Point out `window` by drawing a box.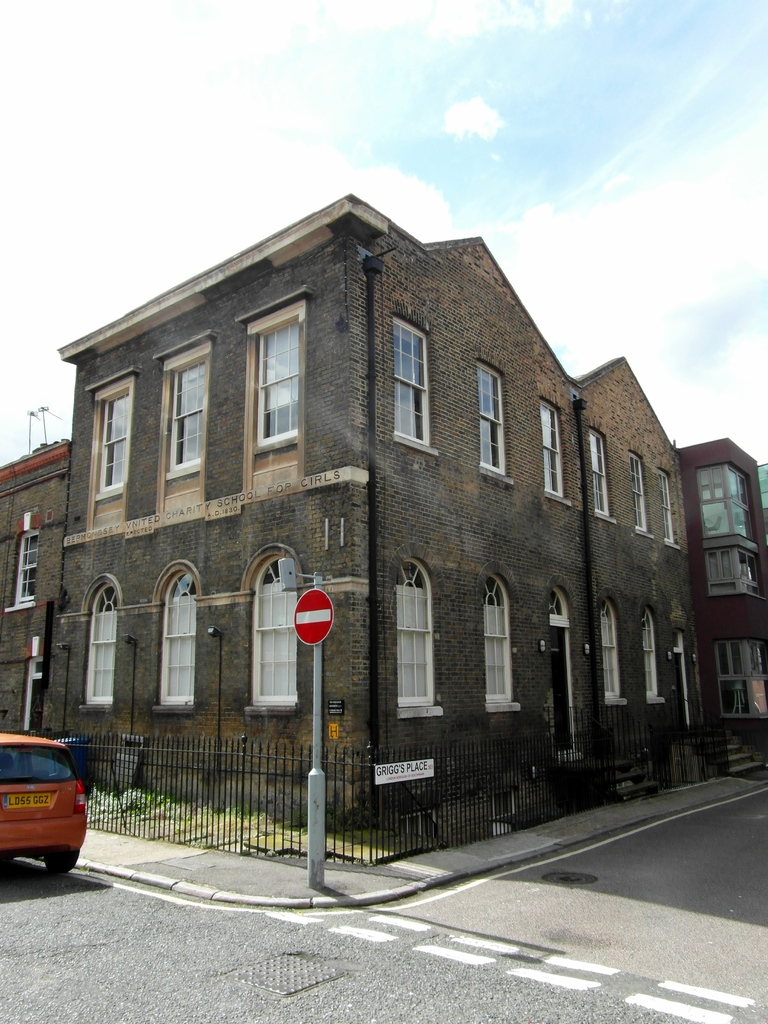
select_region(475, 364, 503, 471).
